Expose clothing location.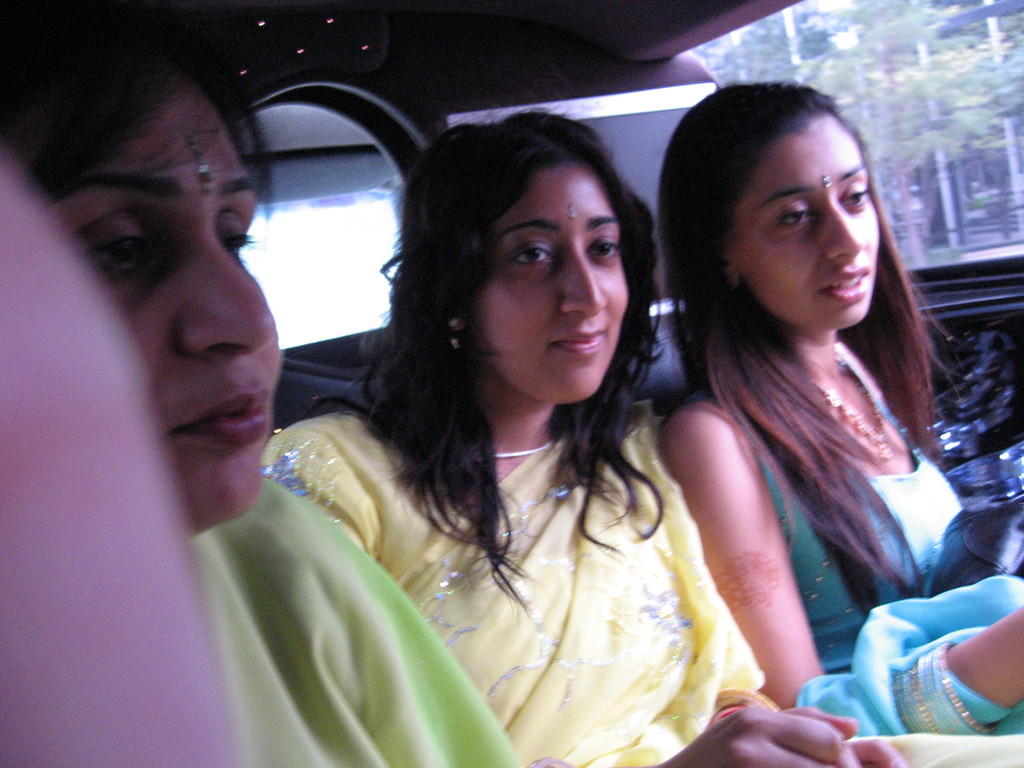
Exposed at <region>194, 477, 524, 767</region>.
